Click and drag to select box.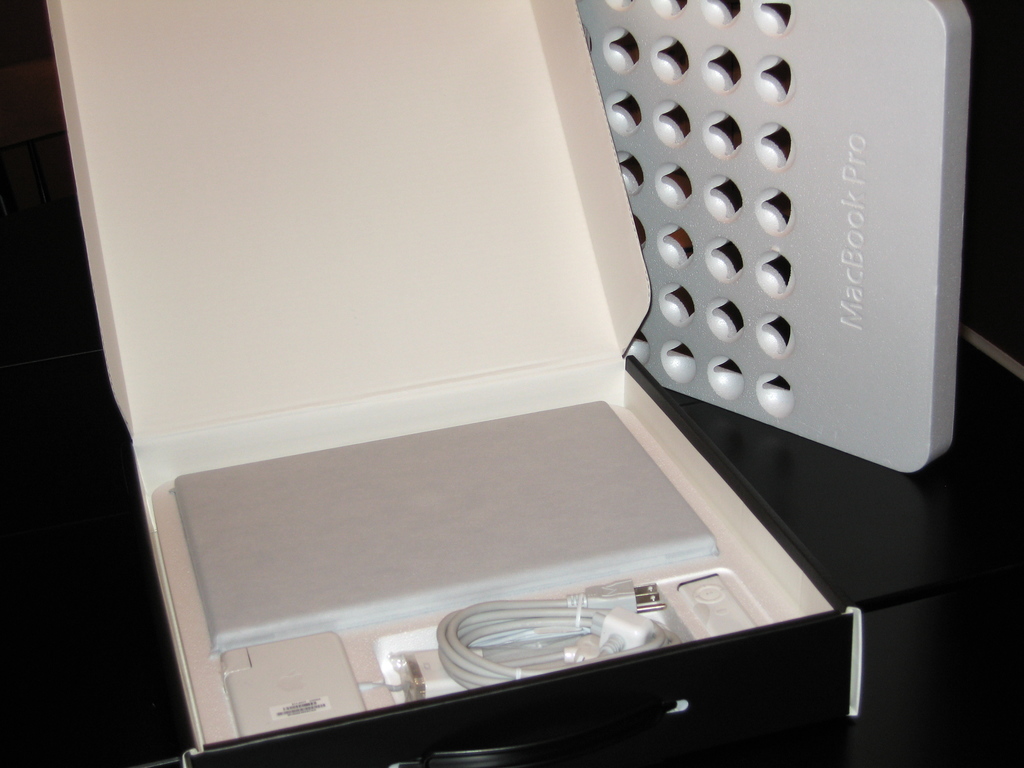
Selection: locate(41, 0, 861, 767).
